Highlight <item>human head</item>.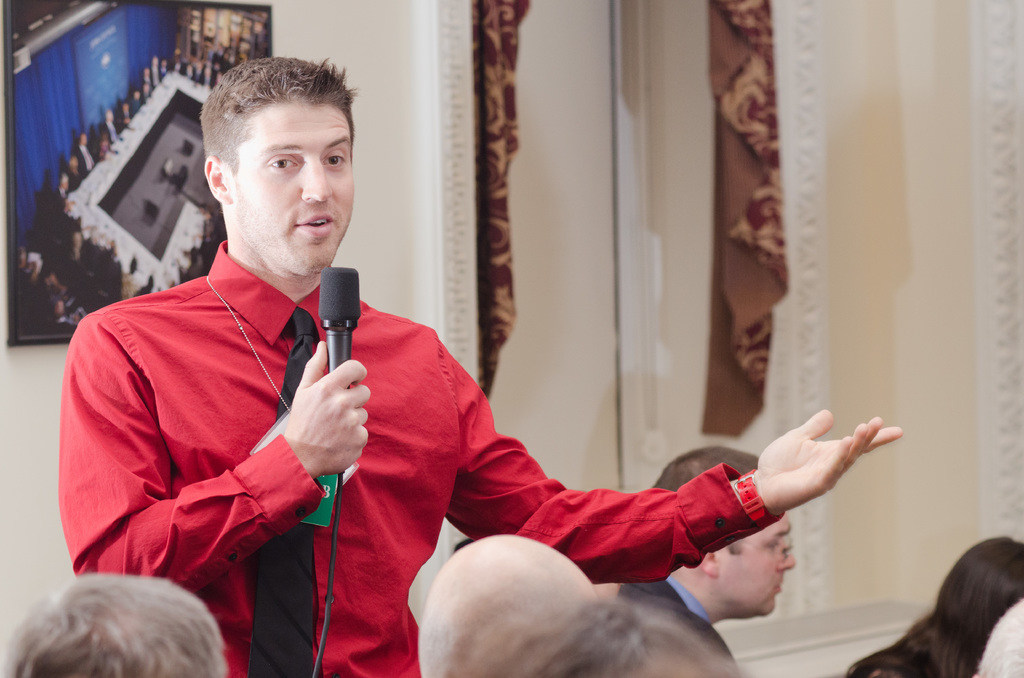
Highlighted region: BBox(652, 442, 797, 615).
